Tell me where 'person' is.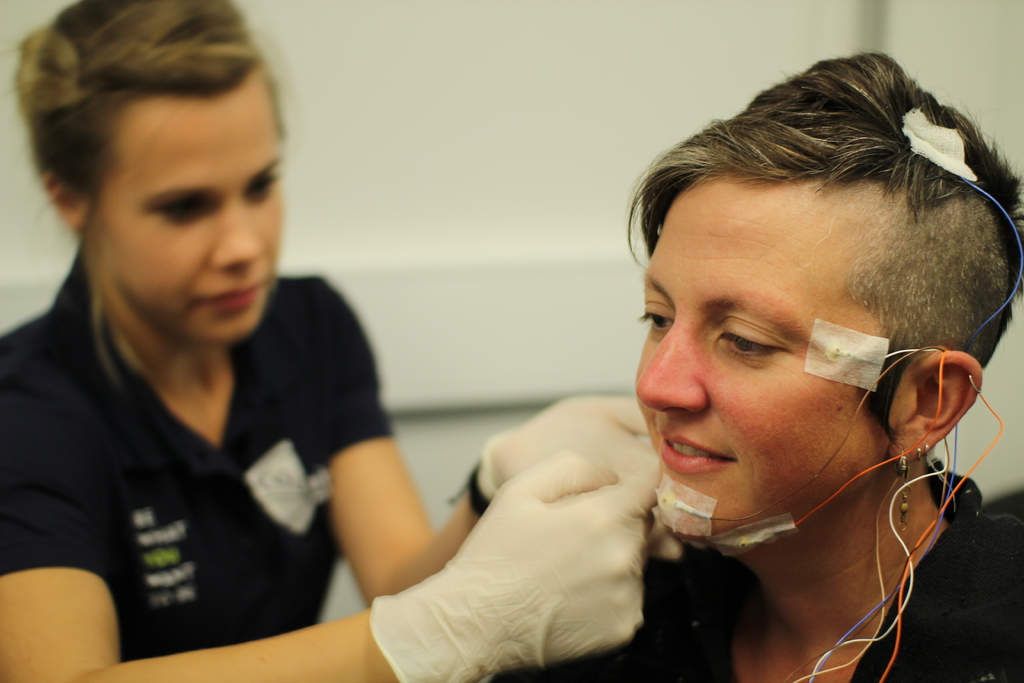
'person' is at box(0, 0, 693, 682).
